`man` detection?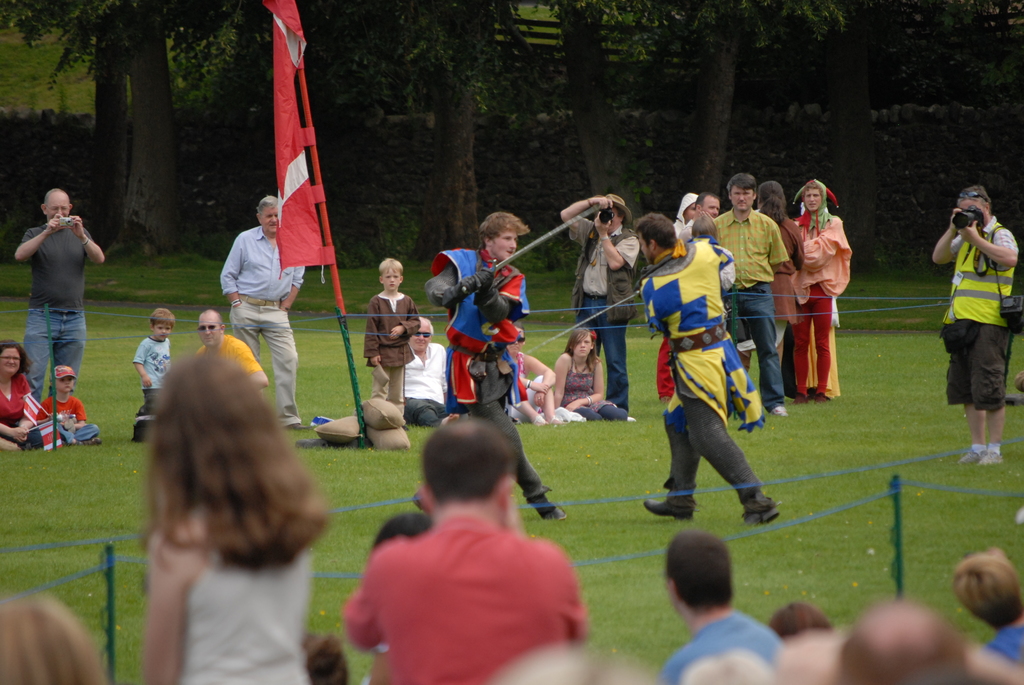
locate(632, 214, 780, 524)
